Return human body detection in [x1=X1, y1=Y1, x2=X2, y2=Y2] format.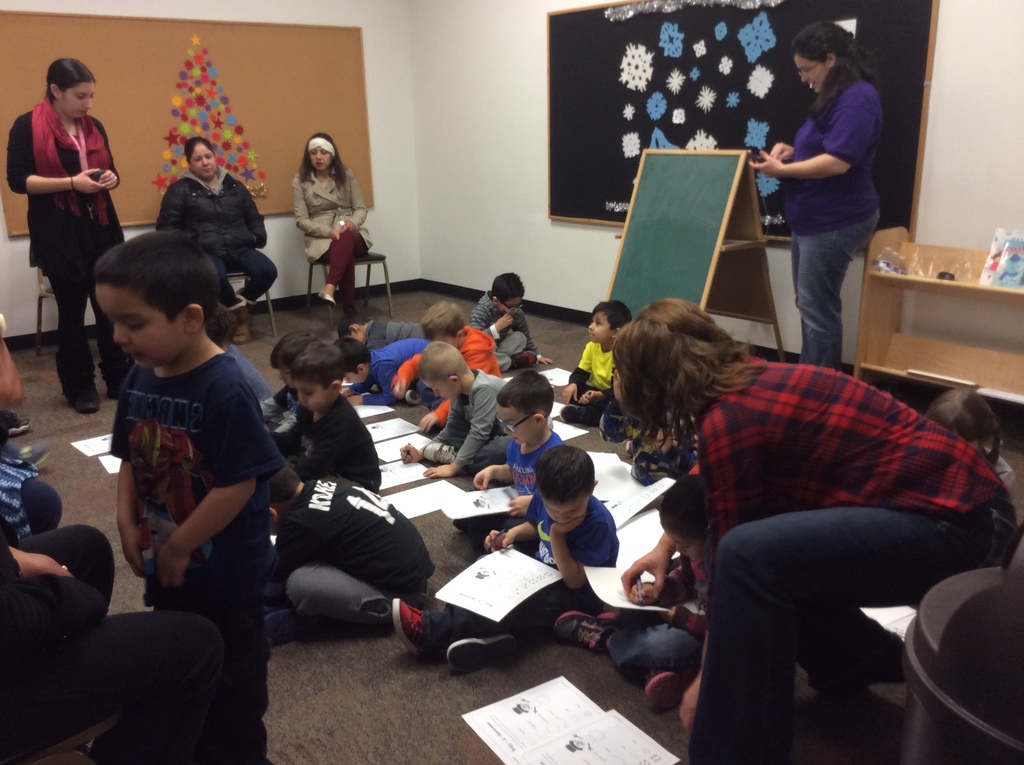
[x1=343, y1=335, x2=427, y2=405].
